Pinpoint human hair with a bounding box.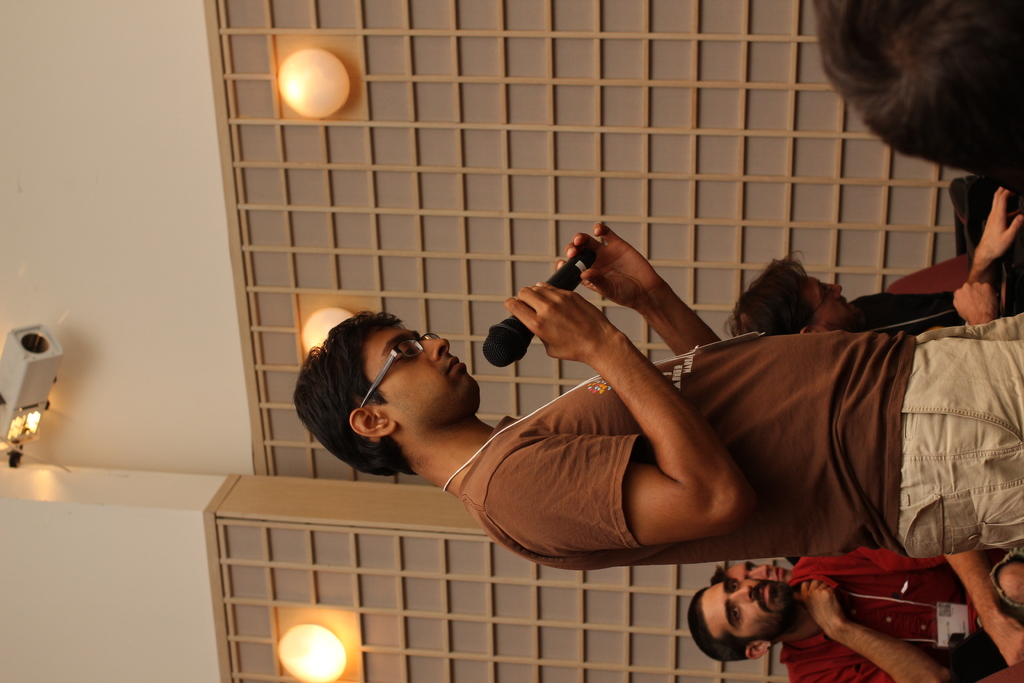
(x1=710, y1=564, x2=739, y2=589).
